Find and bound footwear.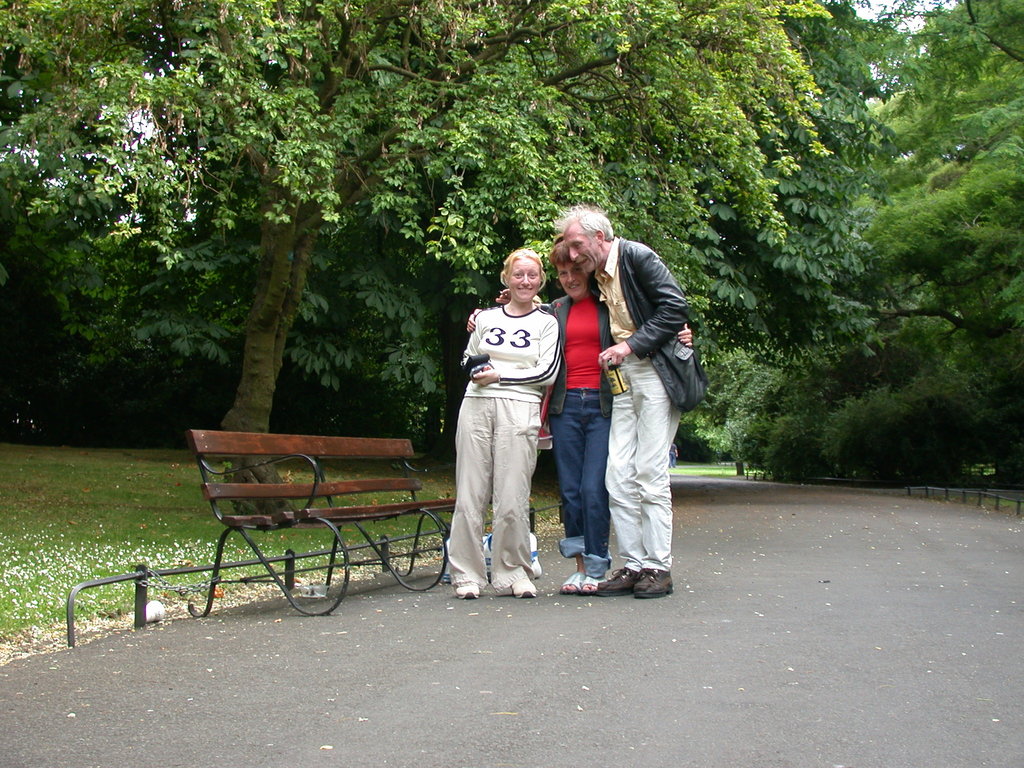
Bound: pyautogui.locateOnScreen(634, 567, 675, 602).
